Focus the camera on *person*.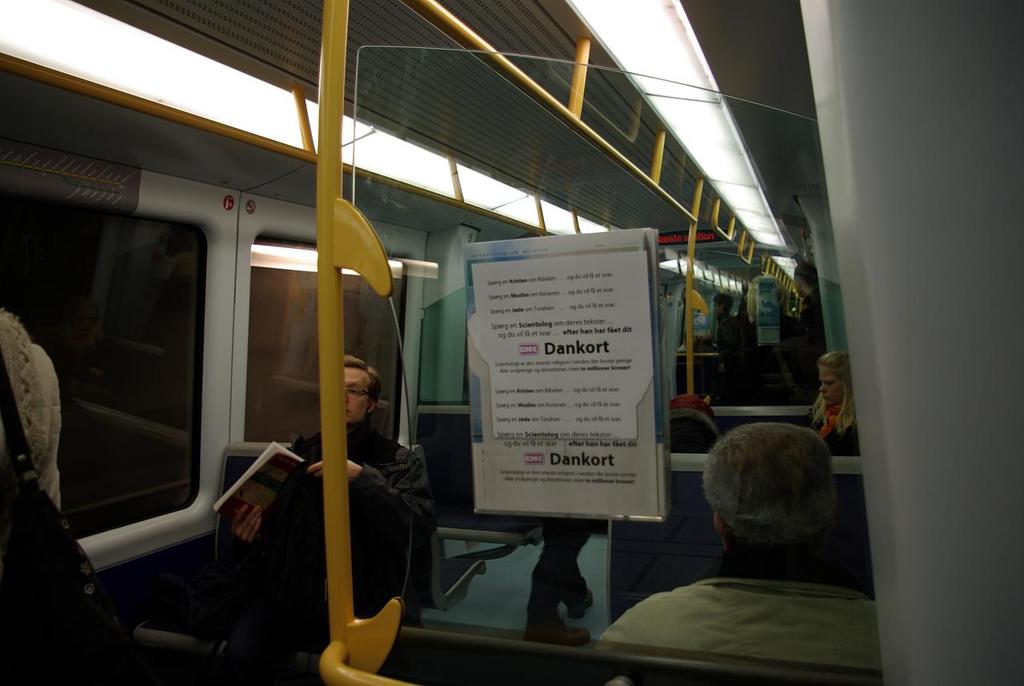
Focus region: [x1=234, y1=344, x2=440, y2=651].
